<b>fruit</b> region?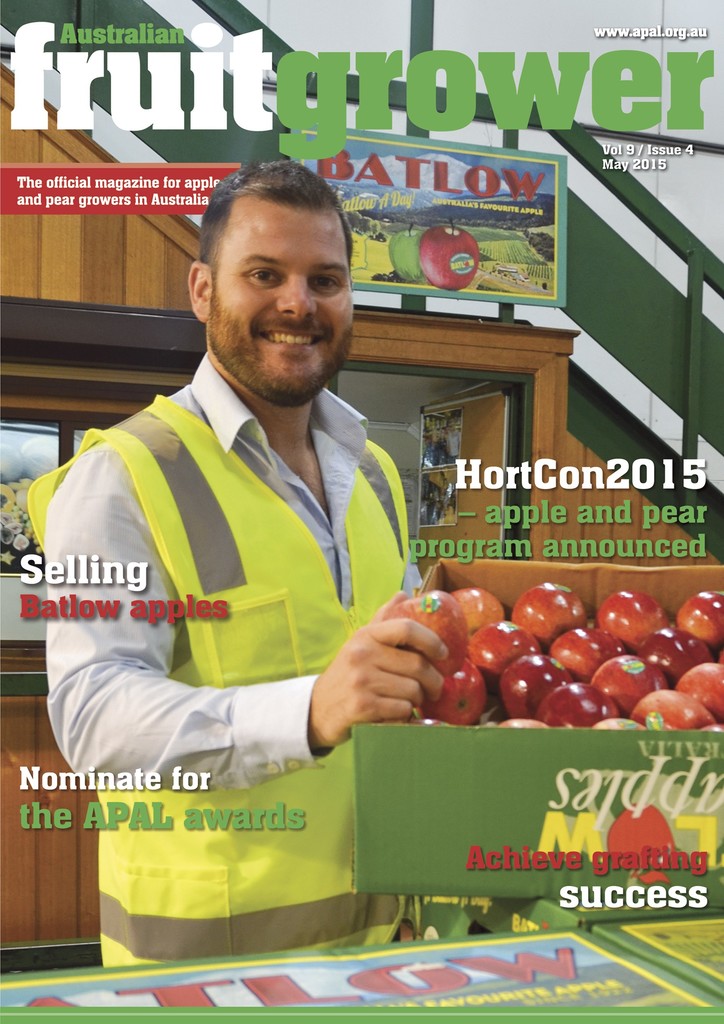
{"x1": 419, "y1": 223, "x2": 475, "y2": 288}
